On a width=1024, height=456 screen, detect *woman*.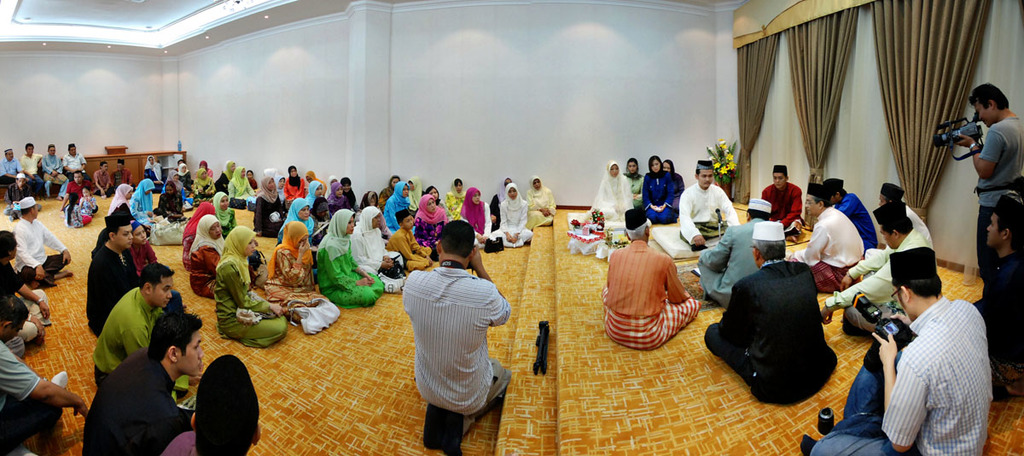
662,160,686,217.
